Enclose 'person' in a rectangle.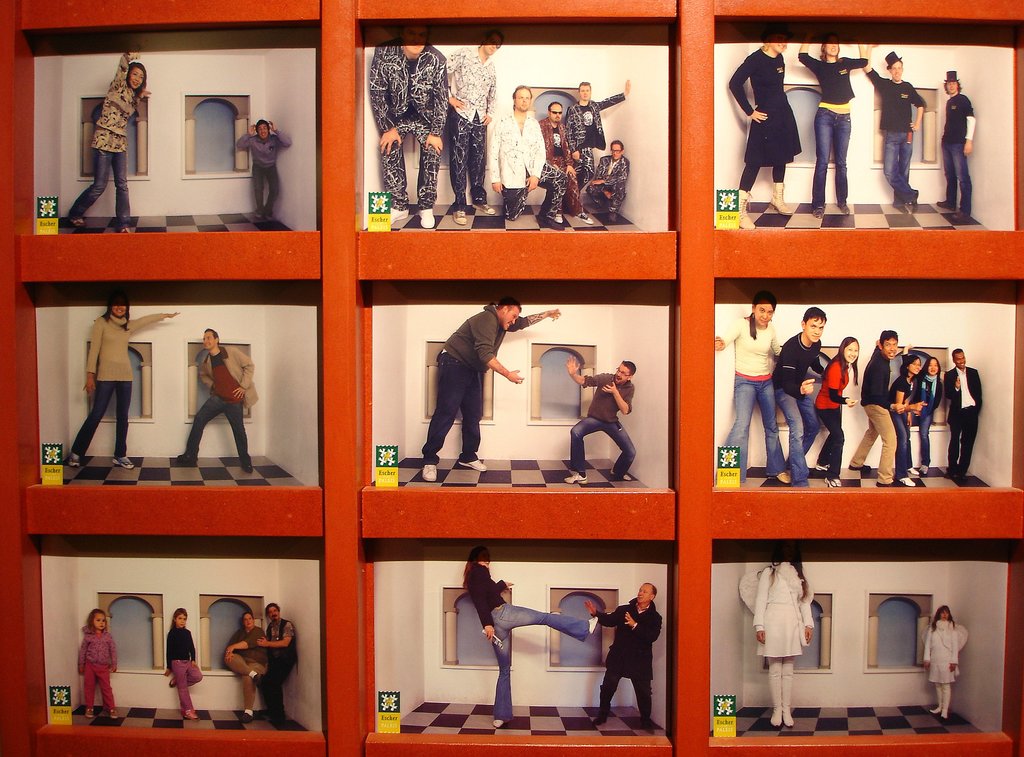
left=163, top=605, right=204, bottom=719.
